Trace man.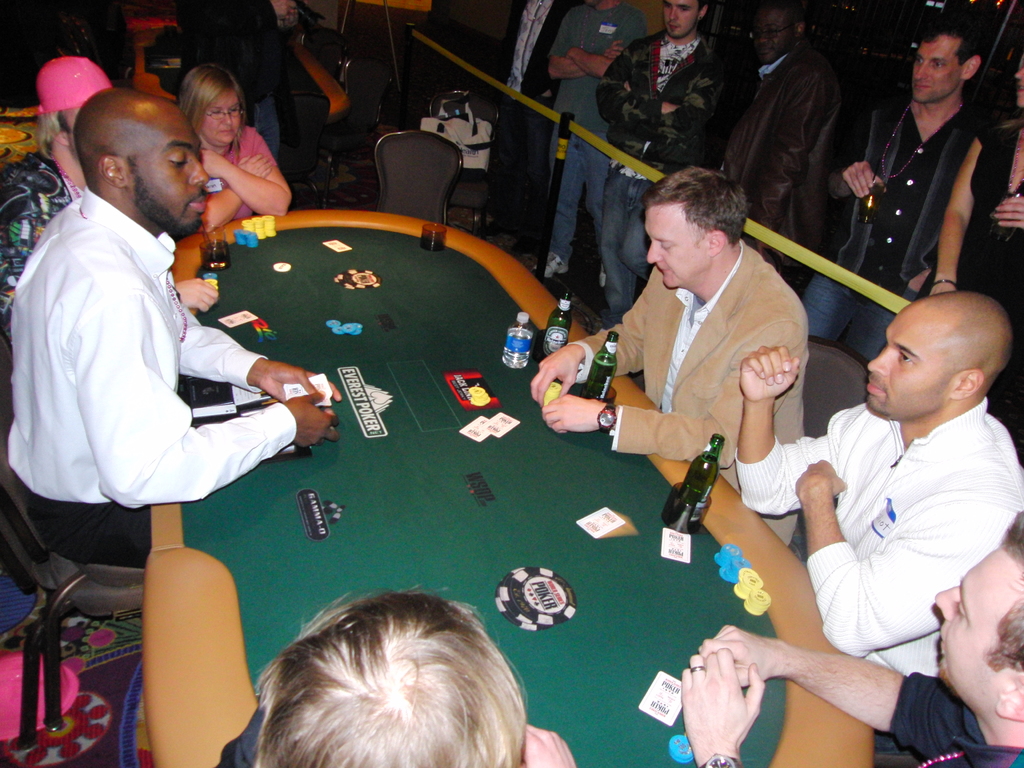
Traced to (x1=20, y1=61, x2=296, y2=610).
